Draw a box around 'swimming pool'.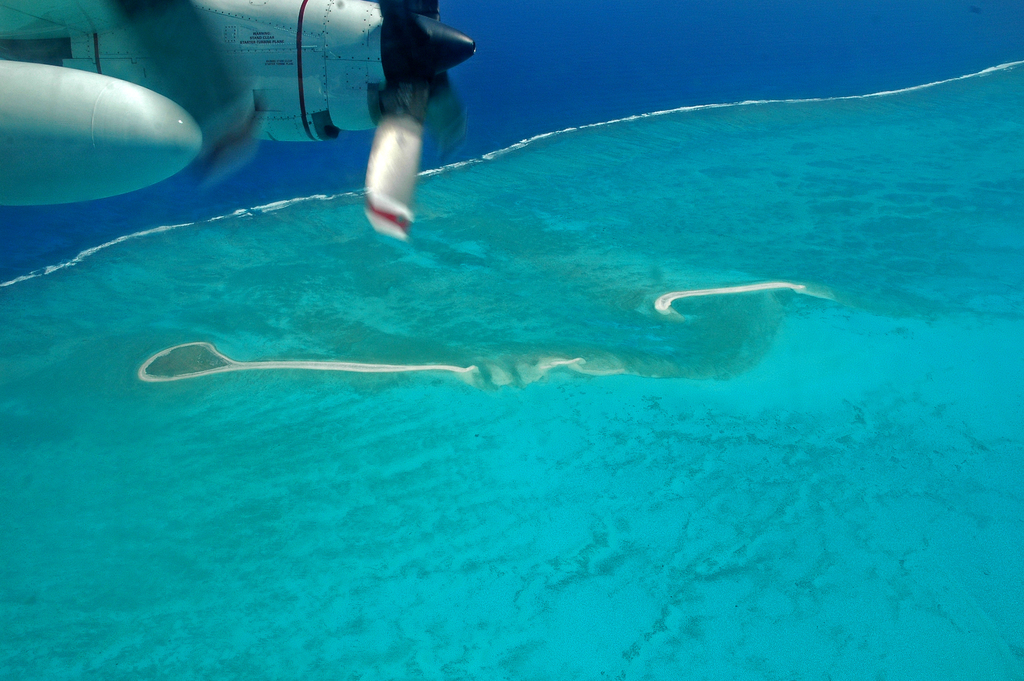
bbox=[0, 15, 954, 611].
